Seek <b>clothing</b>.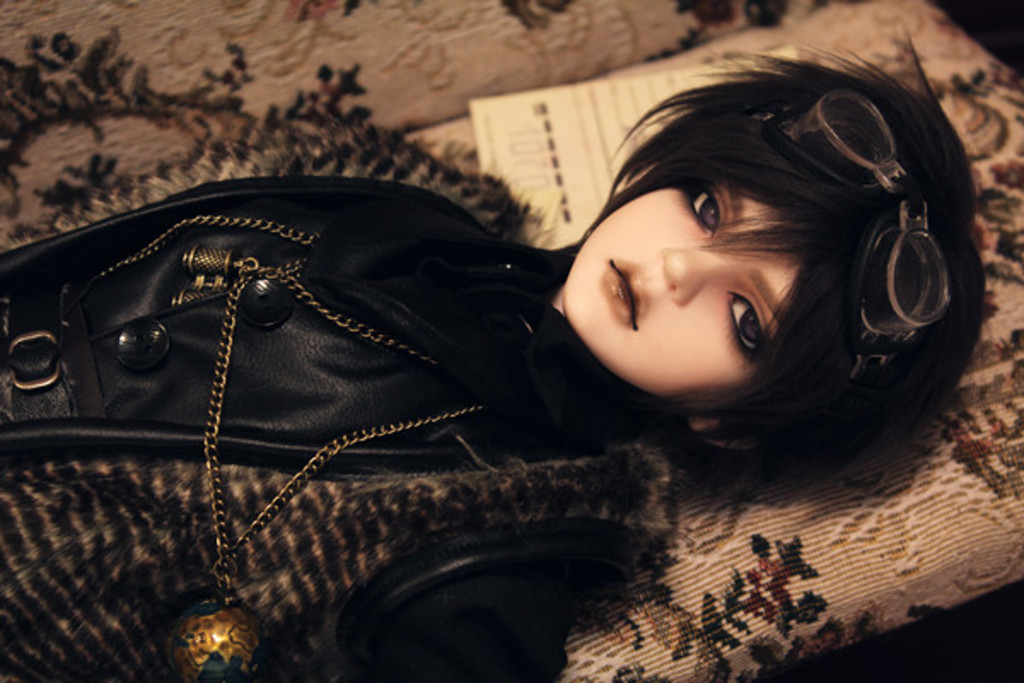
[x1=17, y1=150, x2=570, y2=582].
